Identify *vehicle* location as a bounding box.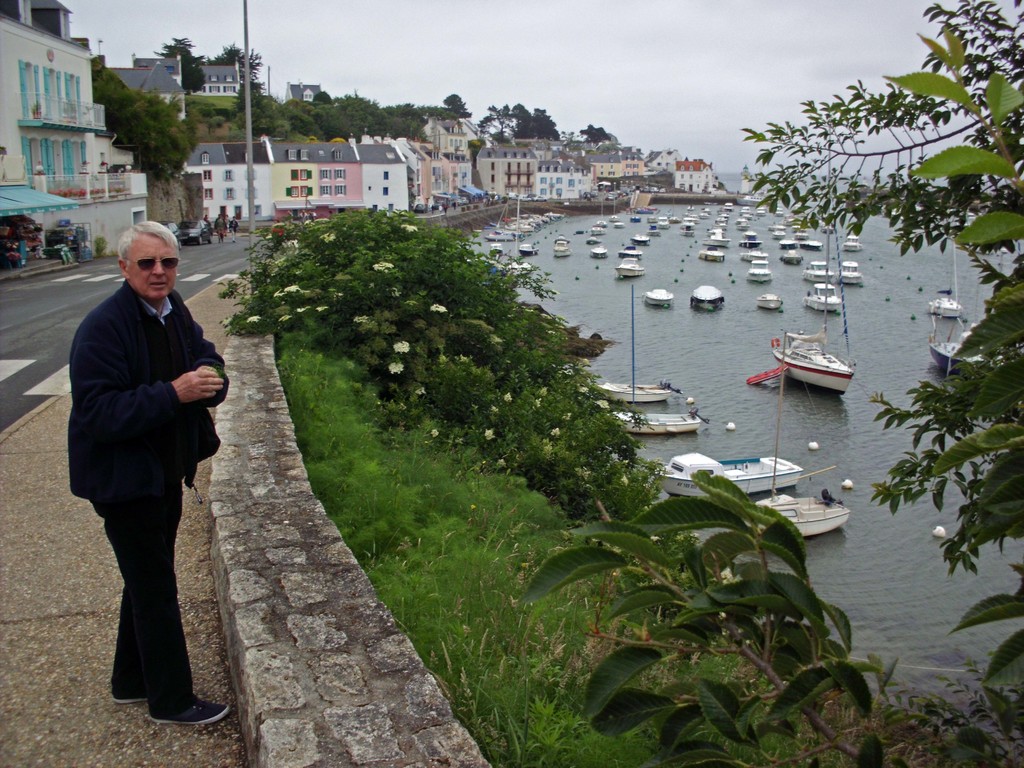
bbox(755, 494, 851, 536).
